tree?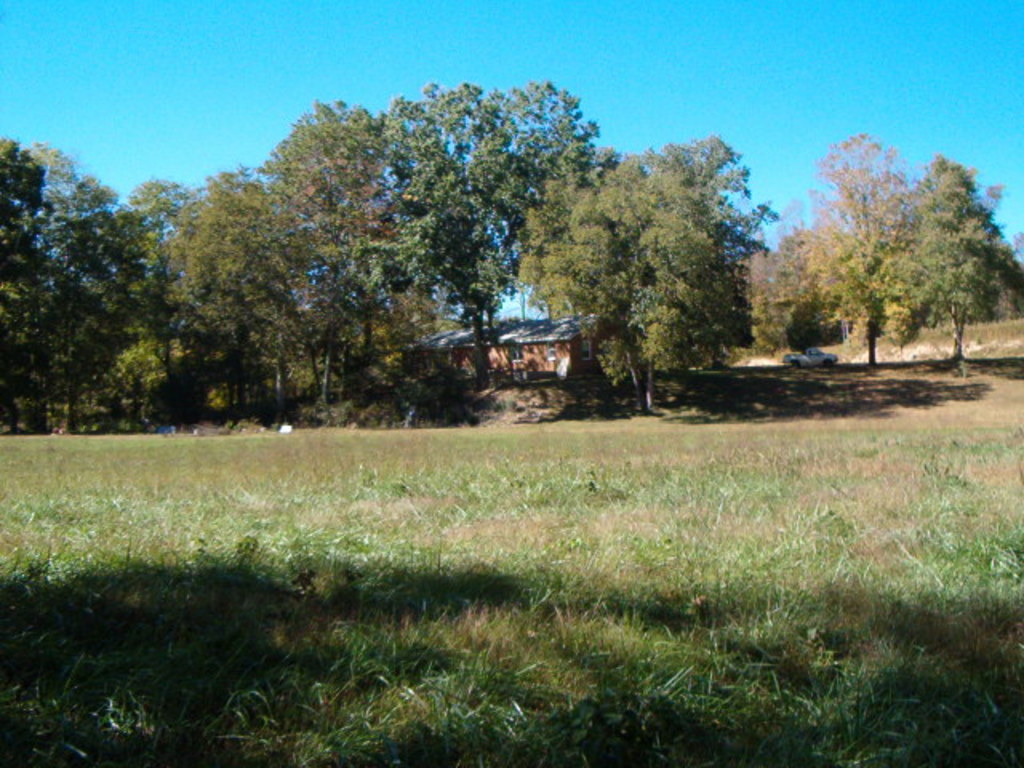
rect(165, 90, 442, 418)
